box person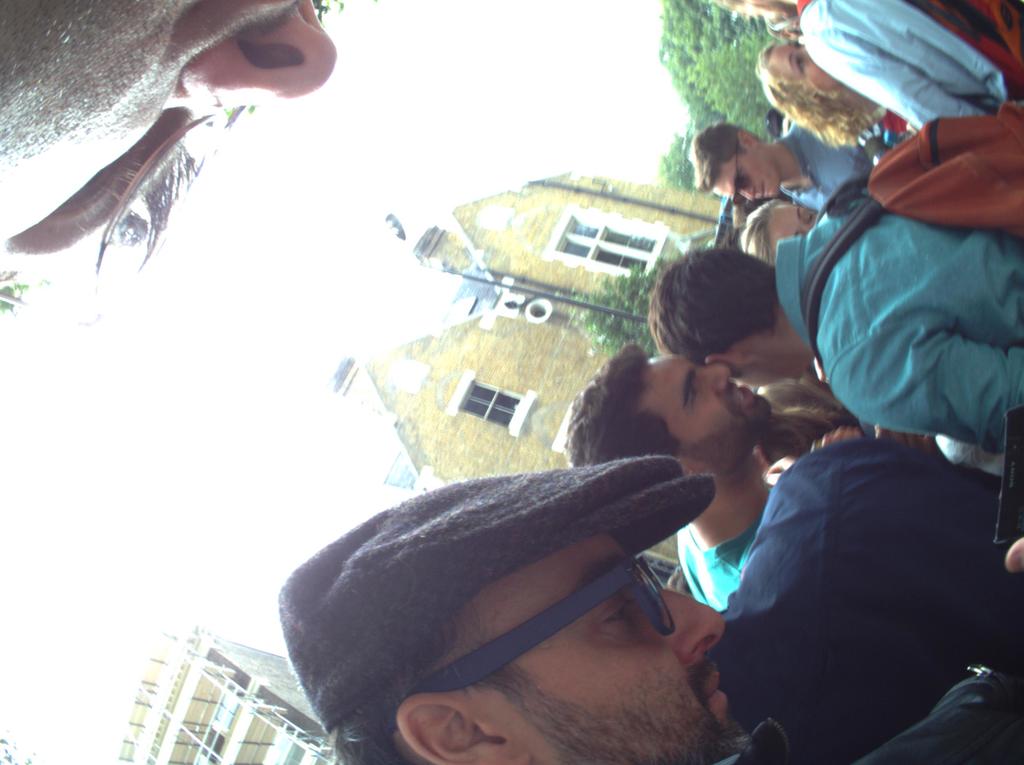
(x1=712, y1=0, x2=1023, y2=131)
